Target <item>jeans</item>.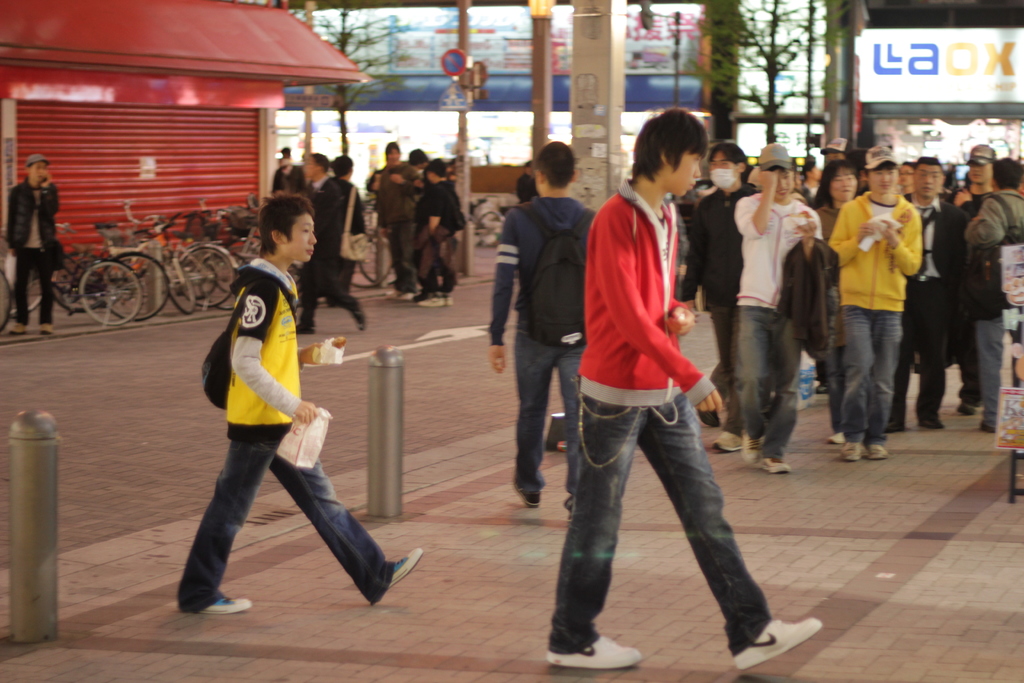
Target region: 549, 384, 775, 661.
